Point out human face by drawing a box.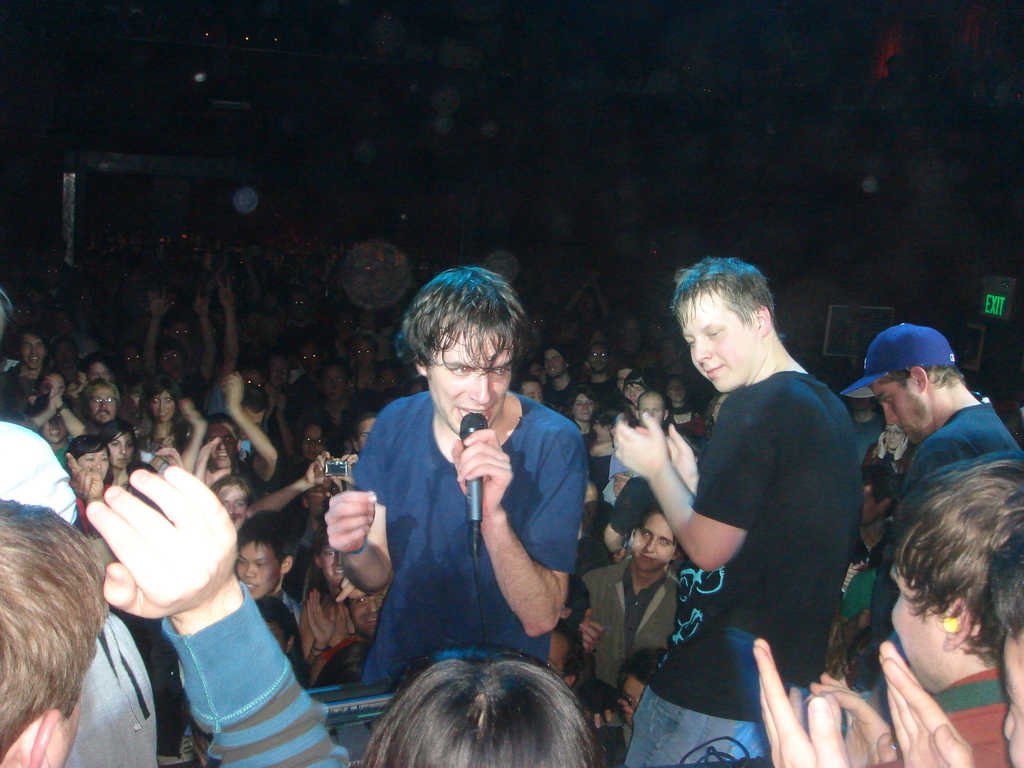
{"x1": 880, "y1": 380, "x2": 925, "y2": 438}.
